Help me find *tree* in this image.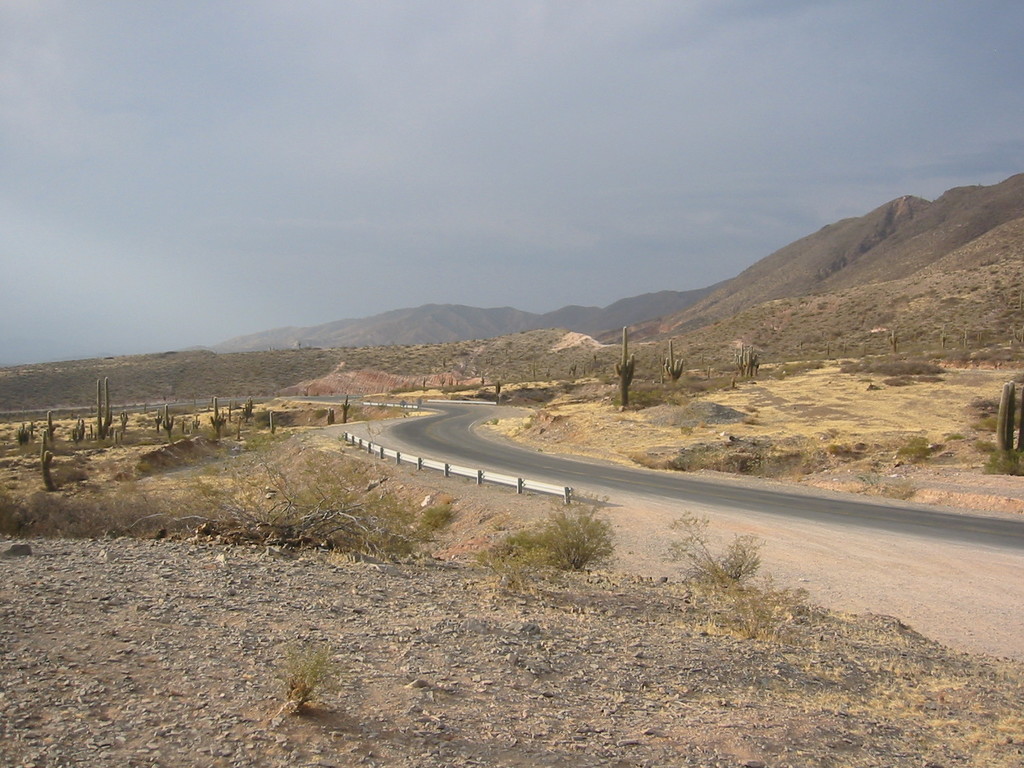
Found it: <bbox>161, 402, 173, 439</bbox>.
